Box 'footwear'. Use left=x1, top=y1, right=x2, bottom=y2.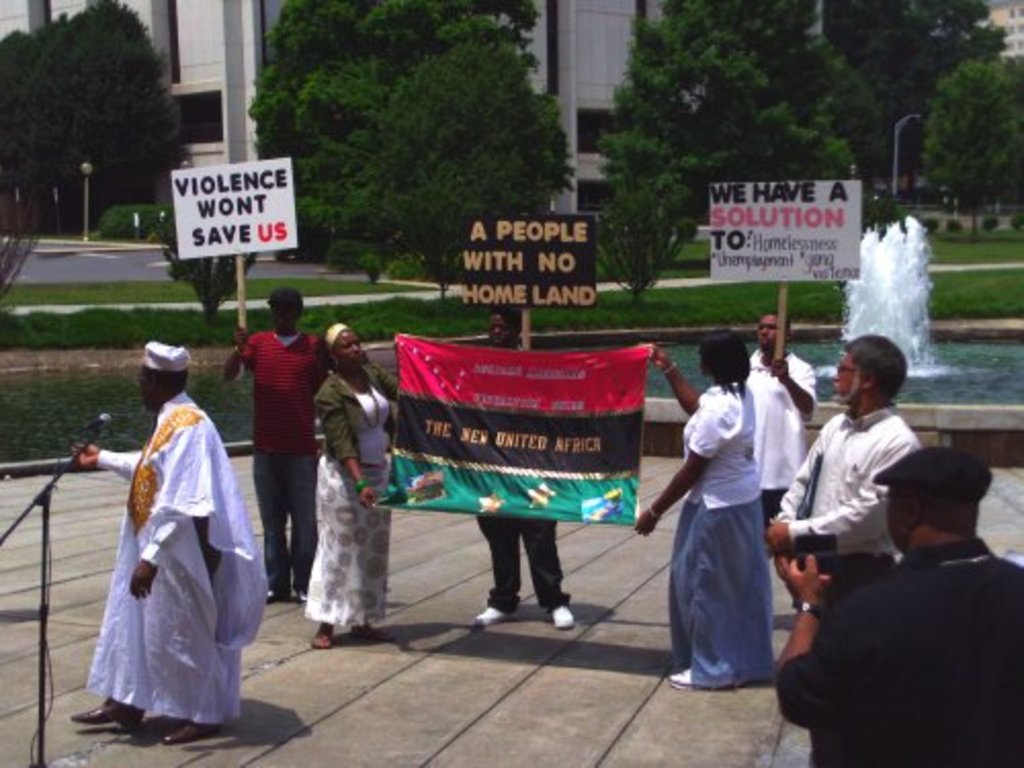
left=72, top=696, right=143, bottom=733.
